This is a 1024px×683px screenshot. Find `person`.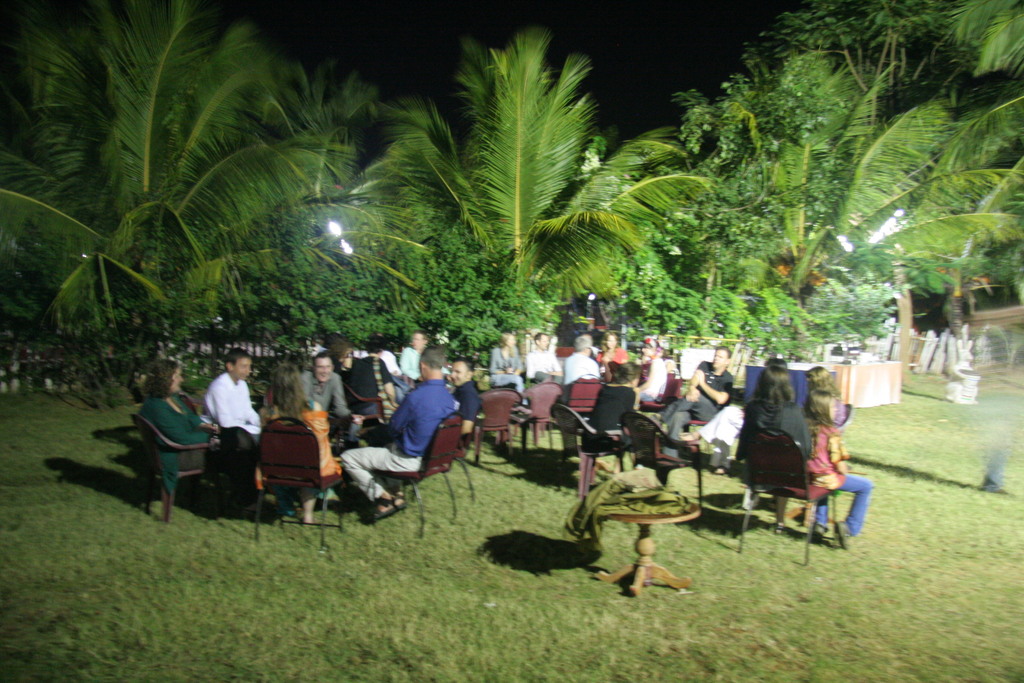
Bounding box: 666, 343, 732, 446.
